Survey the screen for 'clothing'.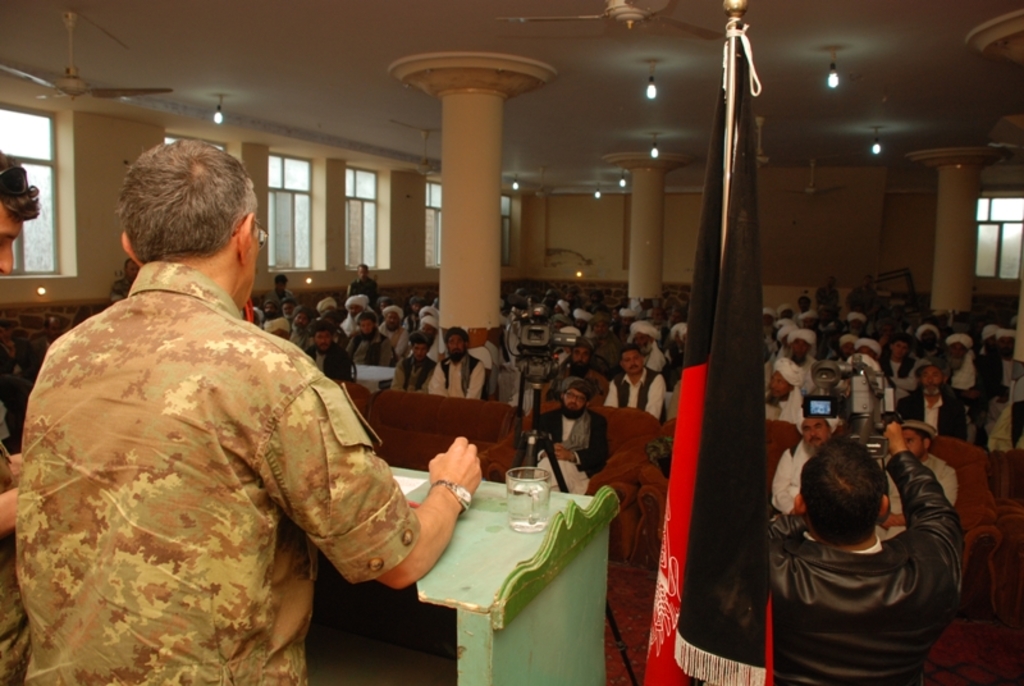
Survey found: (340,323,396,365).
